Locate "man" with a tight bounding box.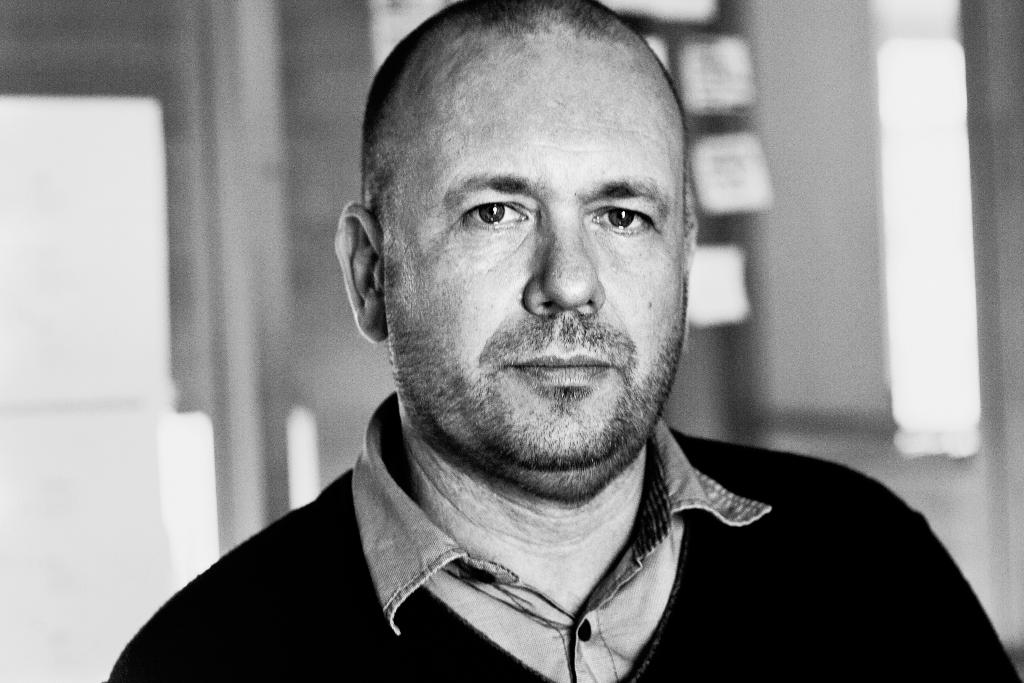
x1=122, y1=13, x2=945, y2=682.
